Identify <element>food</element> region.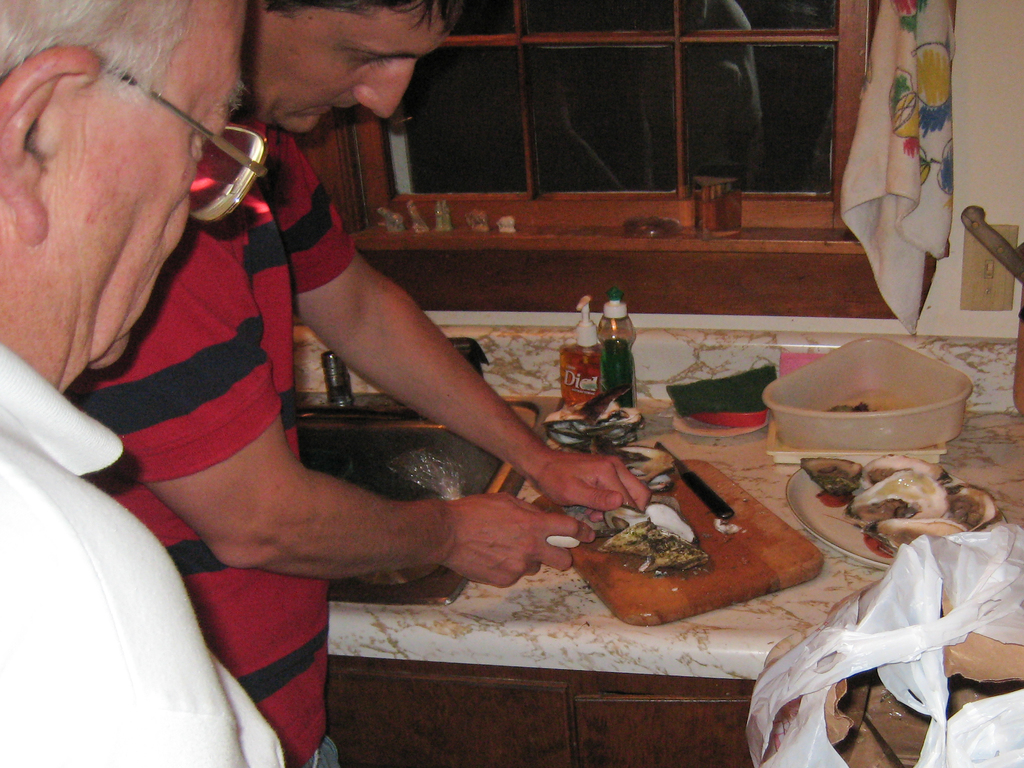
Region: pyautogui.locateOnScreen(608, 505, 721, 598).
